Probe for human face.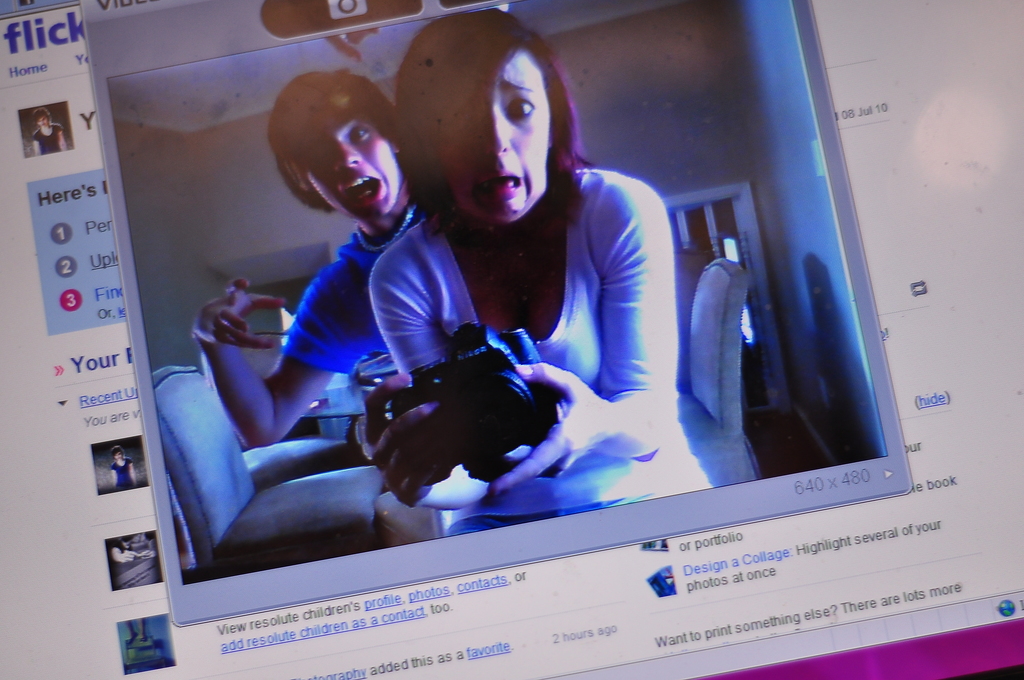
Probe result: x1=441, y1=54, x2=548, y2=218.
